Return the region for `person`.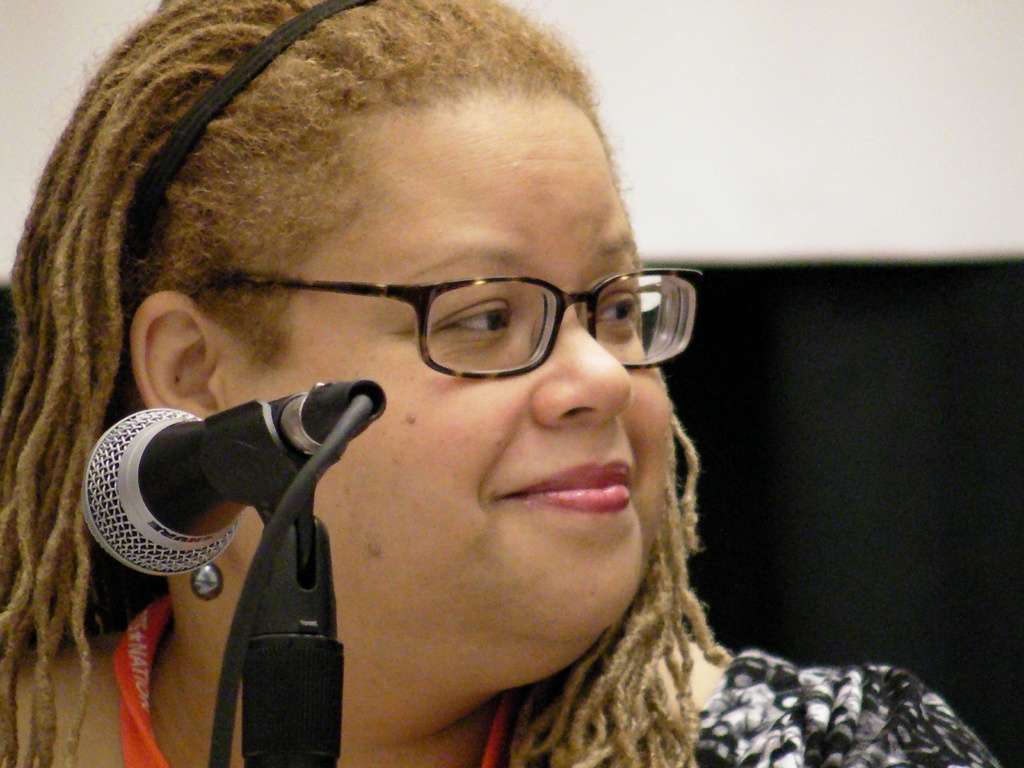
(0,0,1003,767).
